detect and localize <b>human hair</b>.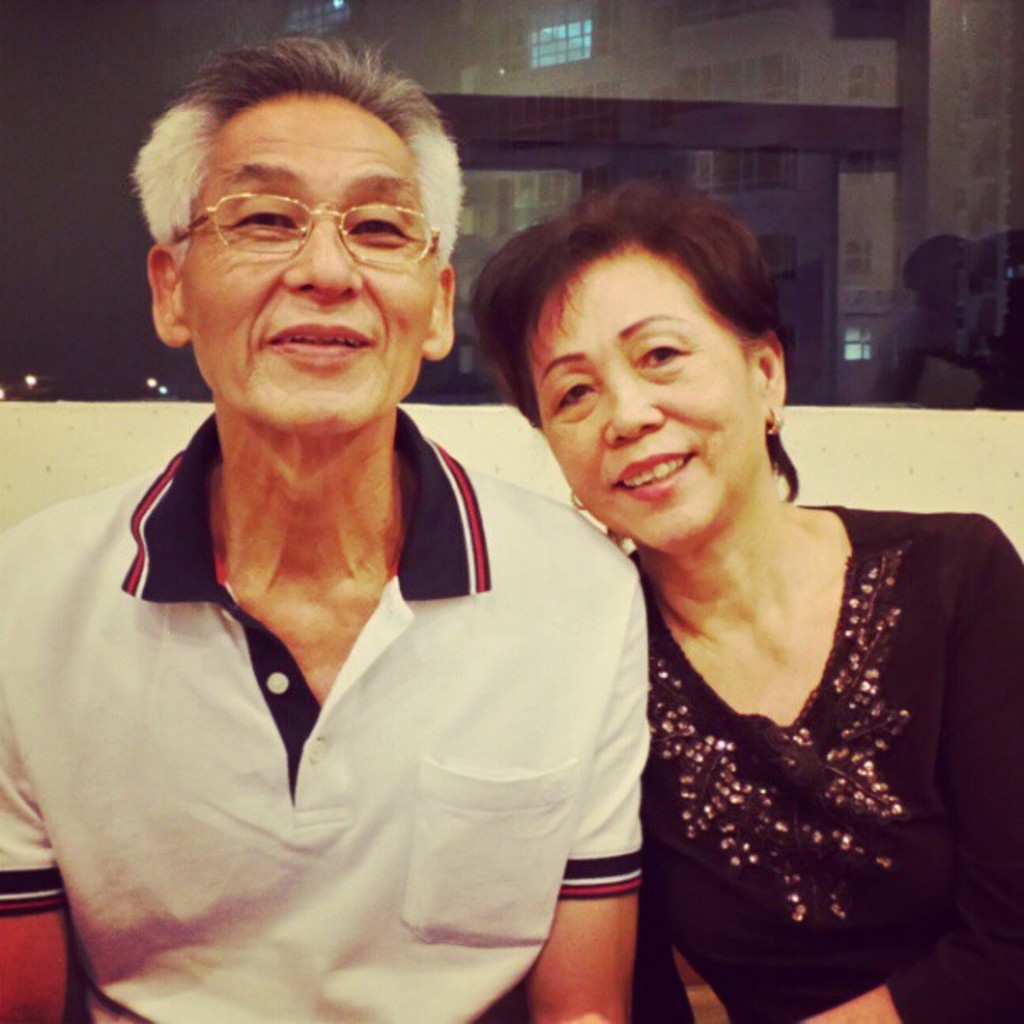
Localized at region(134, 32, 458, 243).
